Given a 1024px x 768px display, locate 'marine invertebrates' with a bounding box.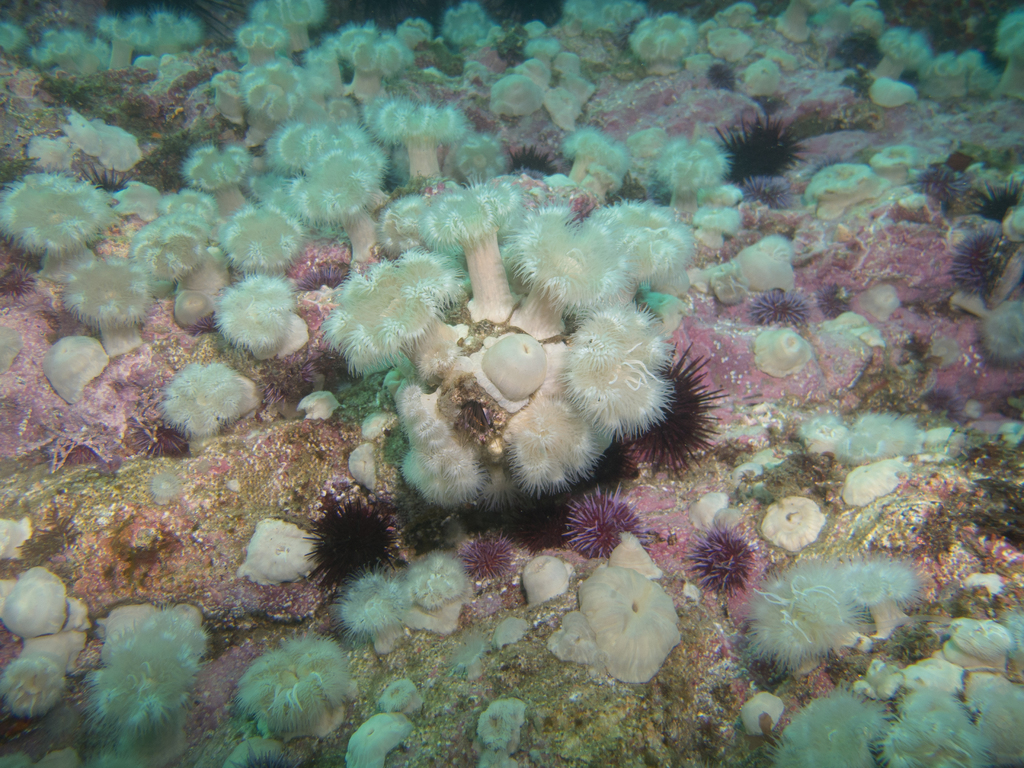
Located: 242 0 316 60.
